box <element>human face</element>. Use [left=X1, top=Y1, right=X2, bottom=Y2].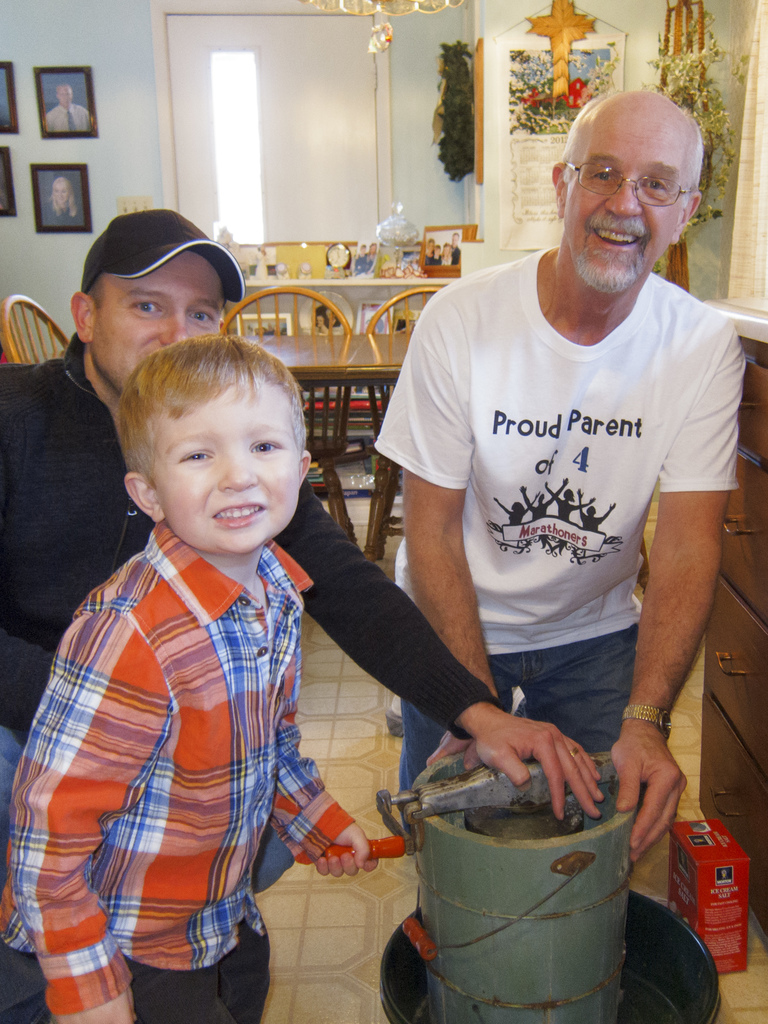
[left=157, top=382, right=301, bottom=557].
